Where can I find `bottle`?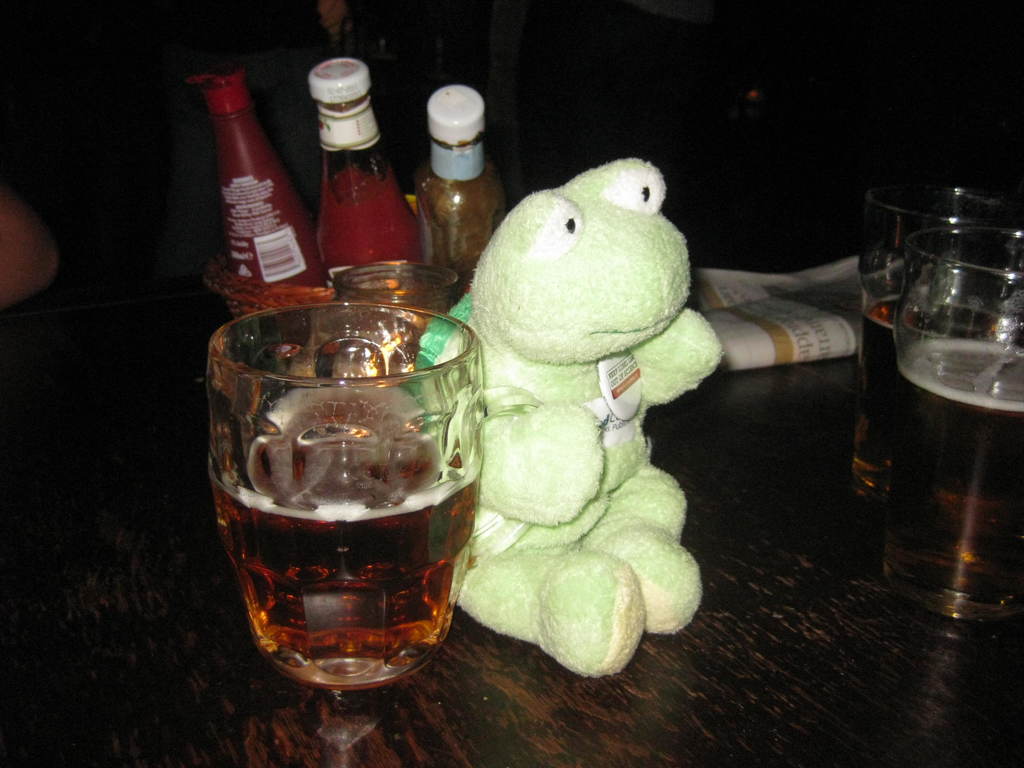
You can find it at <region>405, 81, 508, 287</region>.
